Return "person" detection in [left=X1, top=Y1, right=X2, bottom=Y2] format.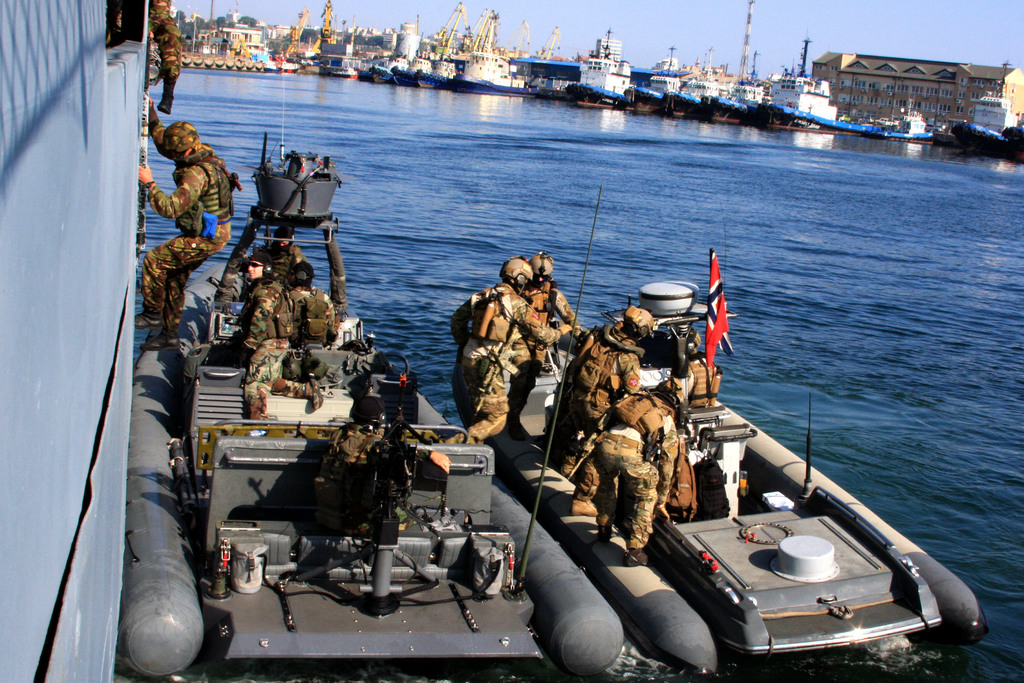
[left=285, top=256, right=340, bottom=347].
